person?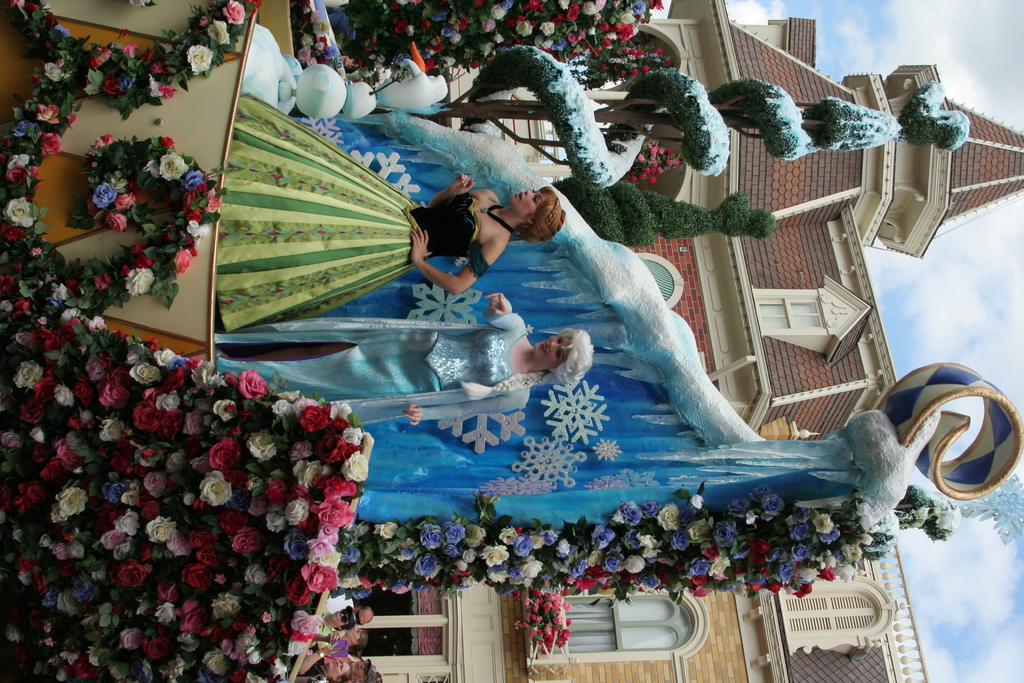
{"x1": 211, "y1": 89, "x2": 565, "y2": 336}
